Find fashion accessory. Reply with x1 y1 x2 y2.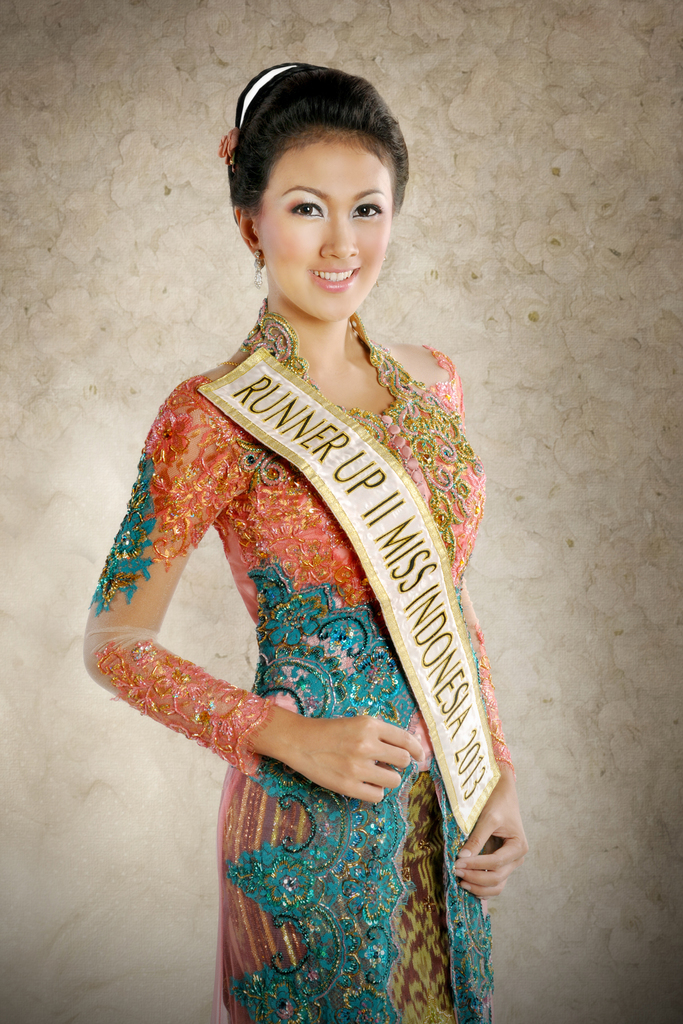
220 67 297 173.
